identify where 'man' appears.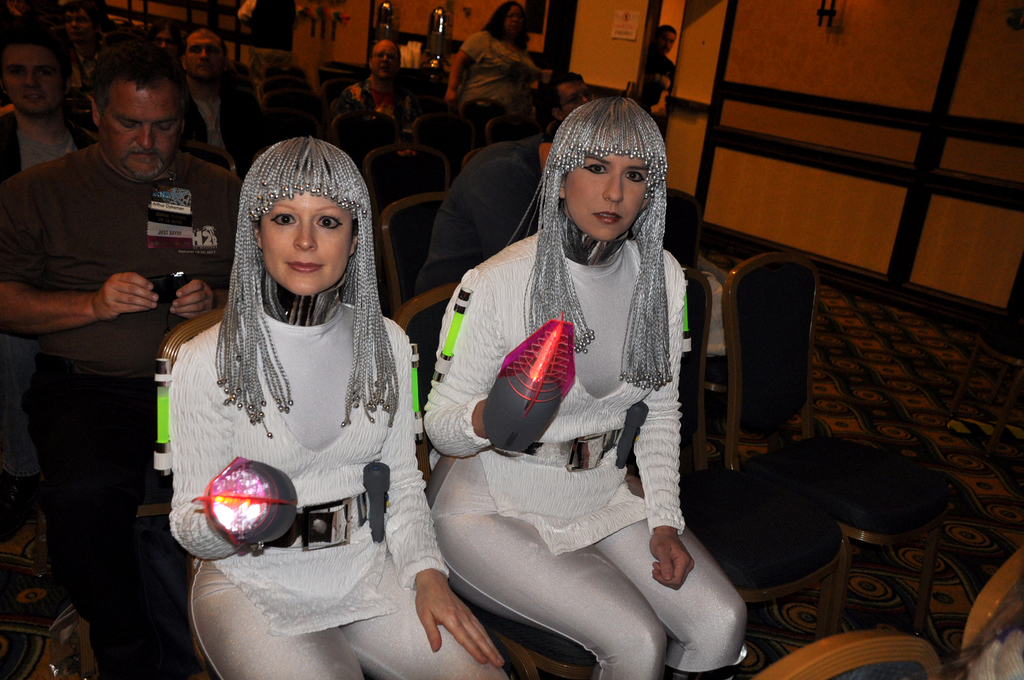
Appears at 179:25:264:177.
